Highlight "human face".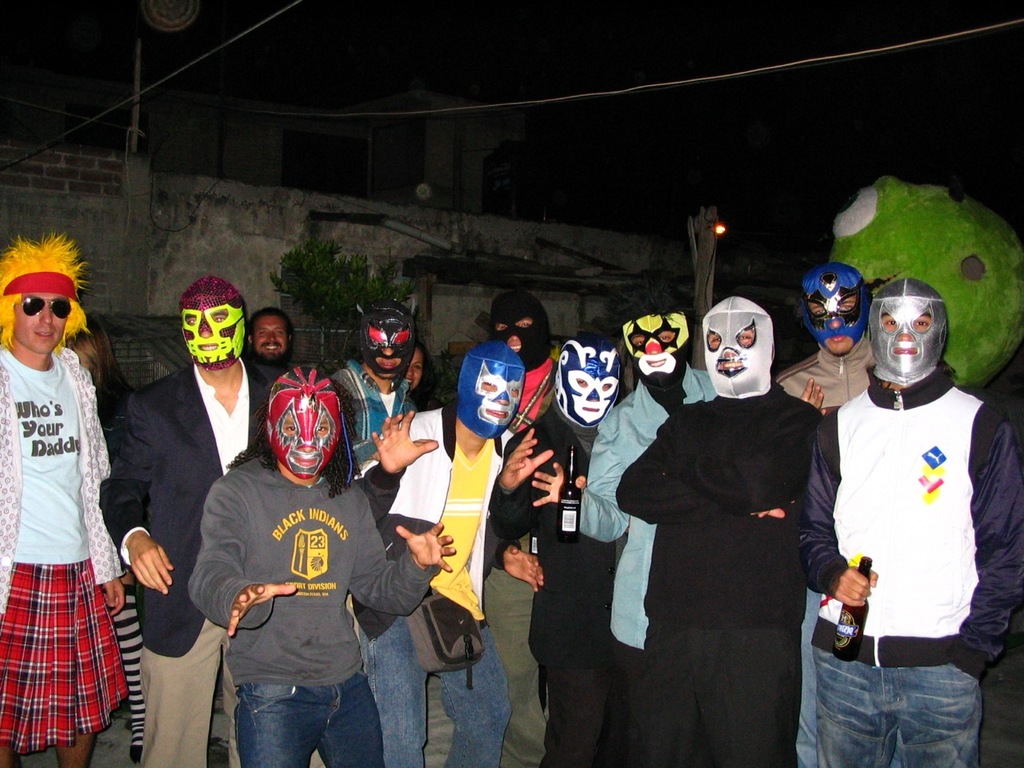
Highlighted region: {"x1": 494, "y1": 315, "x2": 533, "y2": 354}.
